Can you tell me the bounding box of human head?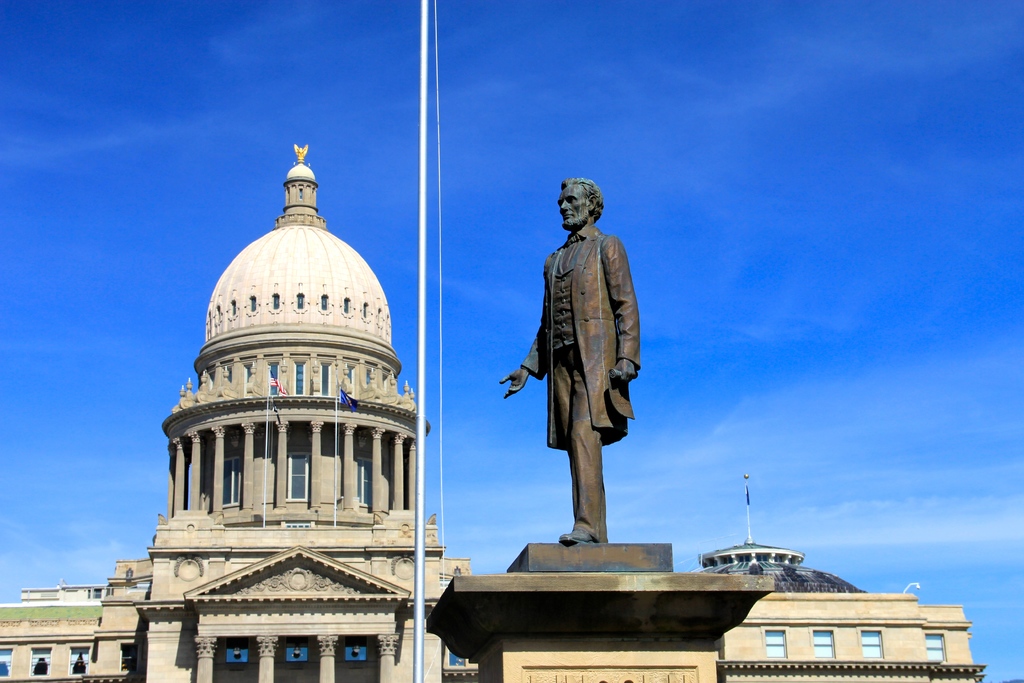
555:176:607:229.
